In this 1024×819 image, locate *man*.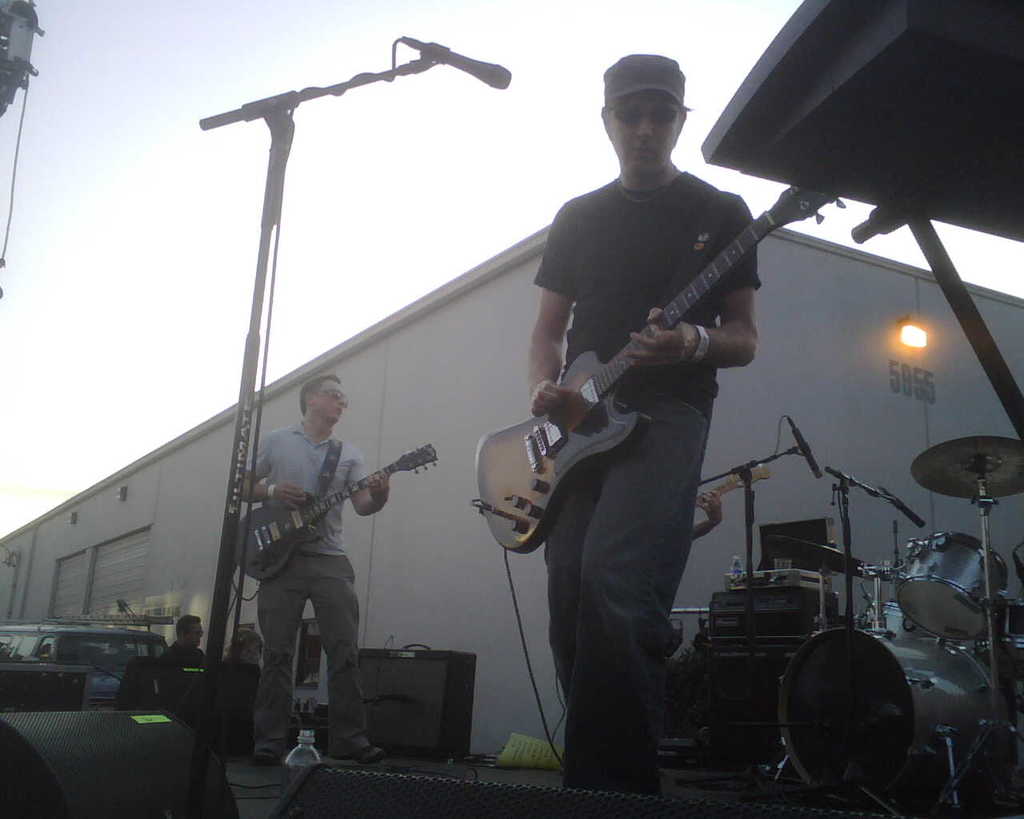
Bounding box: [484, 86, 790, 676].
